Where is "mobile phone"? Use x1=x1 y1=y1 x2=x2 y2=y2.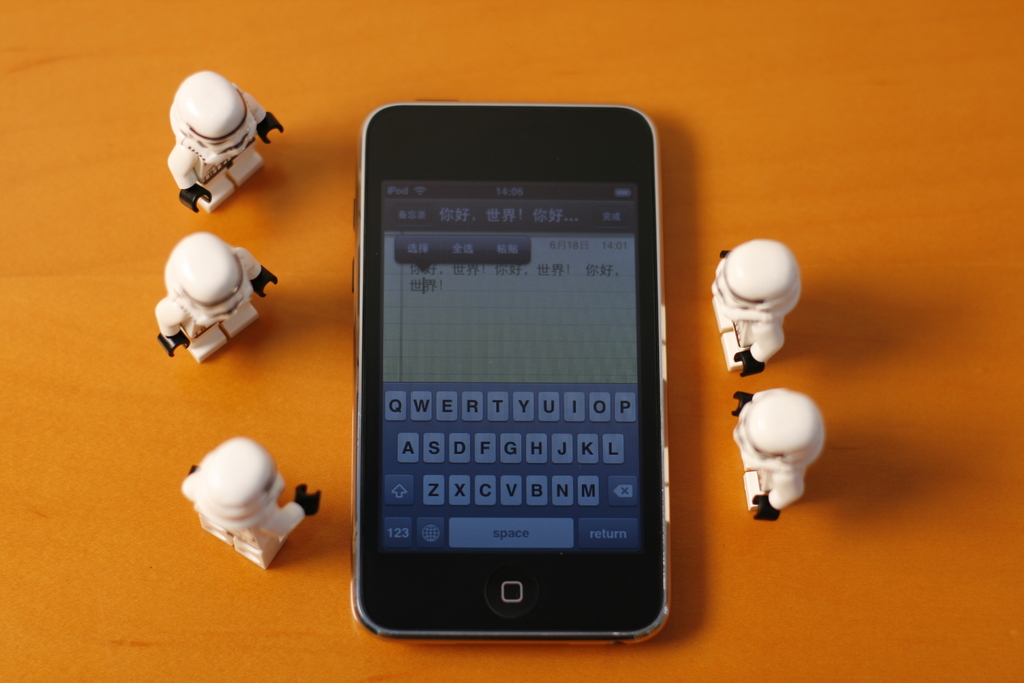
x1=338 y1=120 x2=679 y2=637.
